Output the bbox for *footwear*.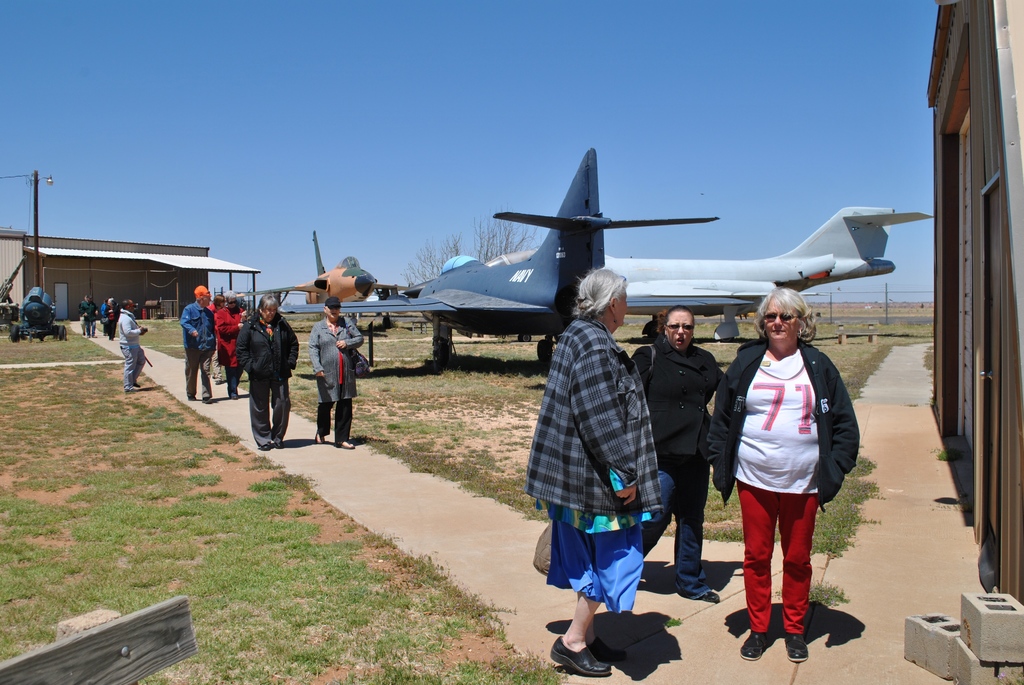
(701,585,717,607).
